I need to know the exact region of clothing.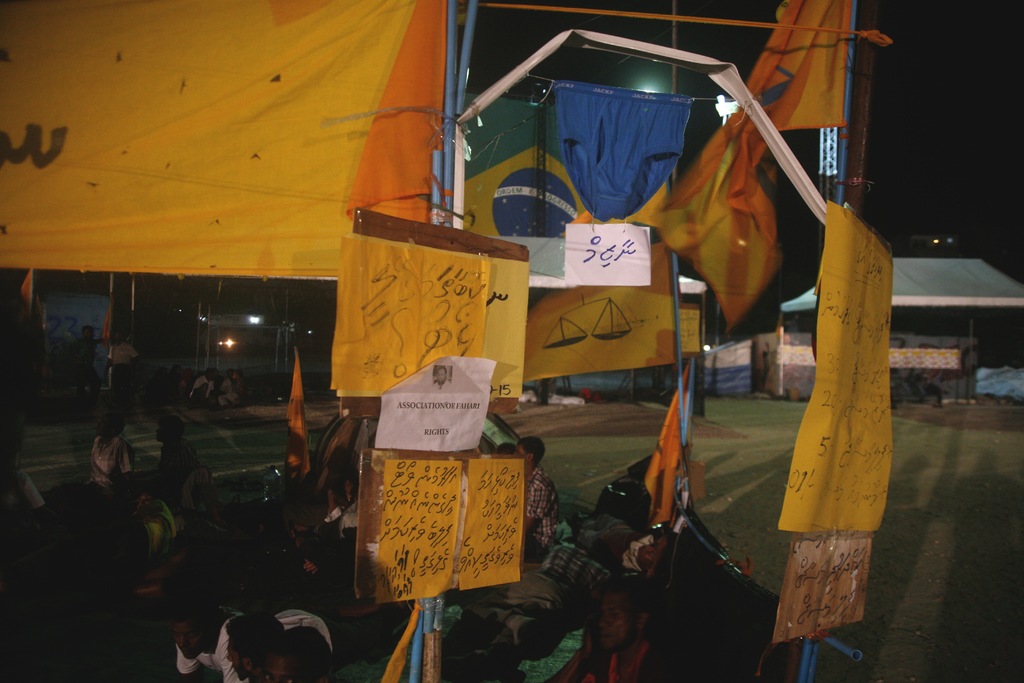
Region: 90 441 132 486.
